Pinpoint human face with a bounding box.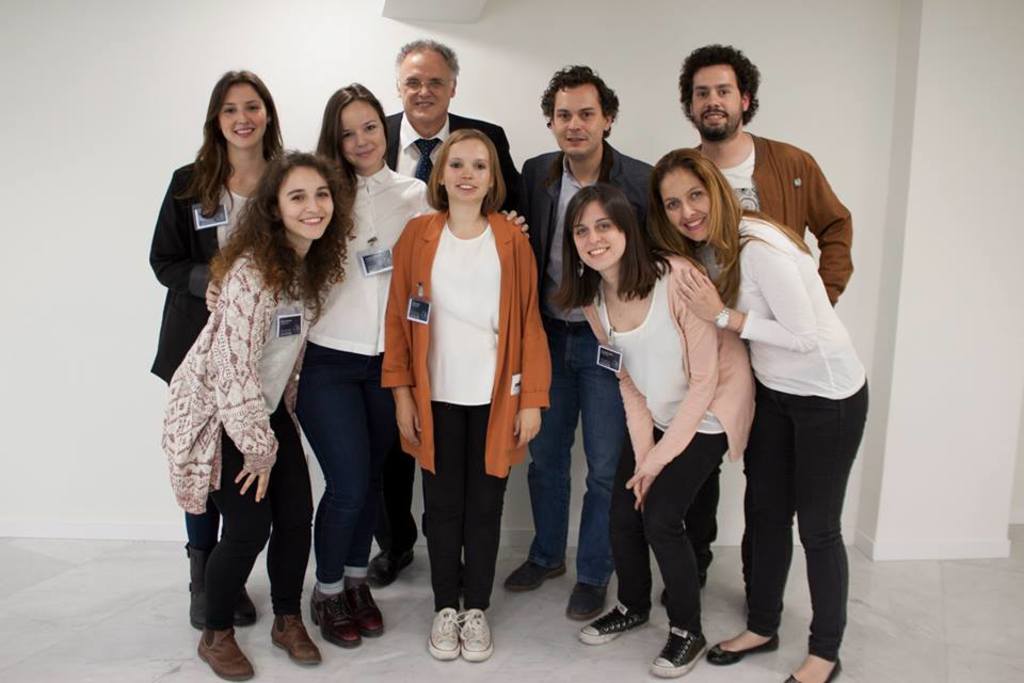
551, 88, 601, 153.
